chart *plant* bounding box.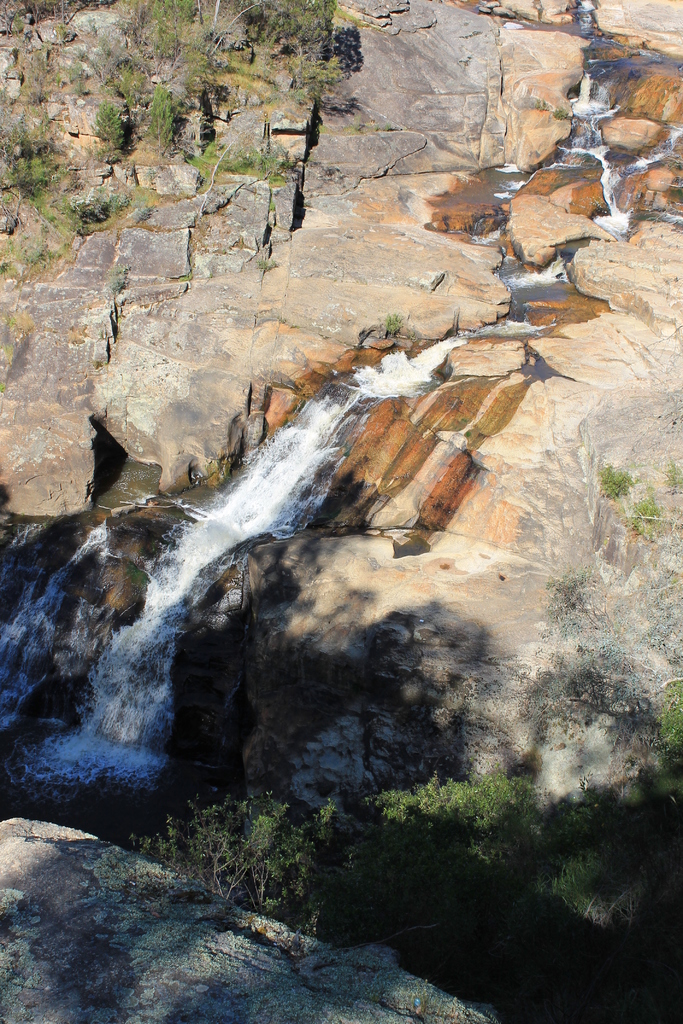
Charted: x1=595, y1=461, x2=630, y2=504.
